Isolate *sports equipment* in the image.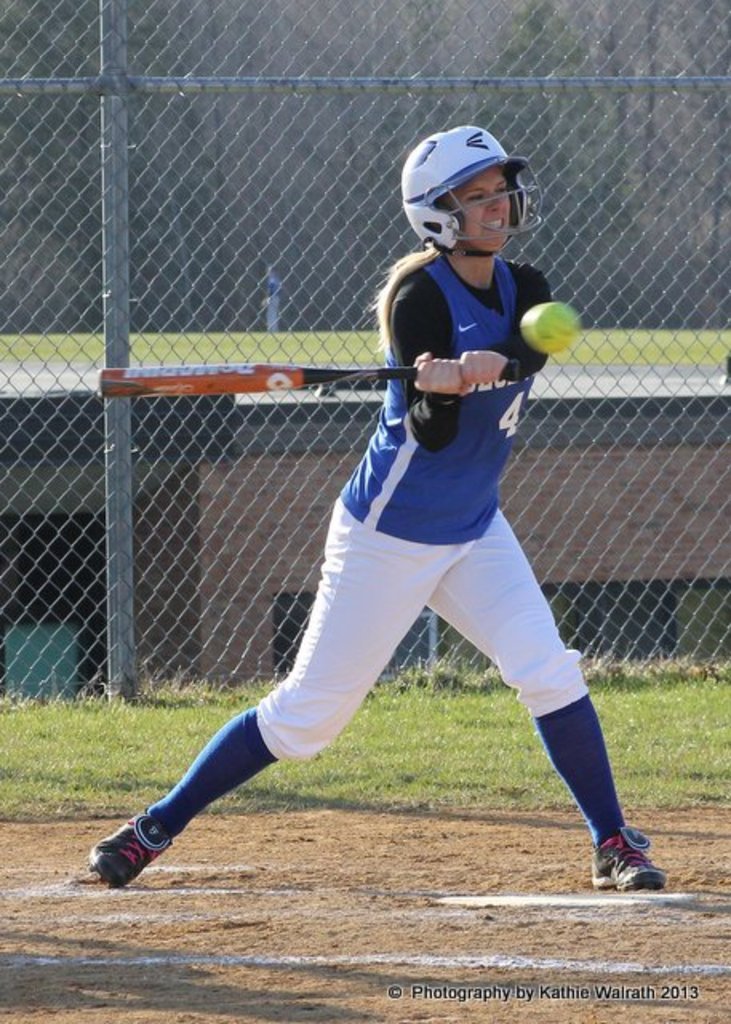
Isolated region: rect(99, 365, 529, 386).
